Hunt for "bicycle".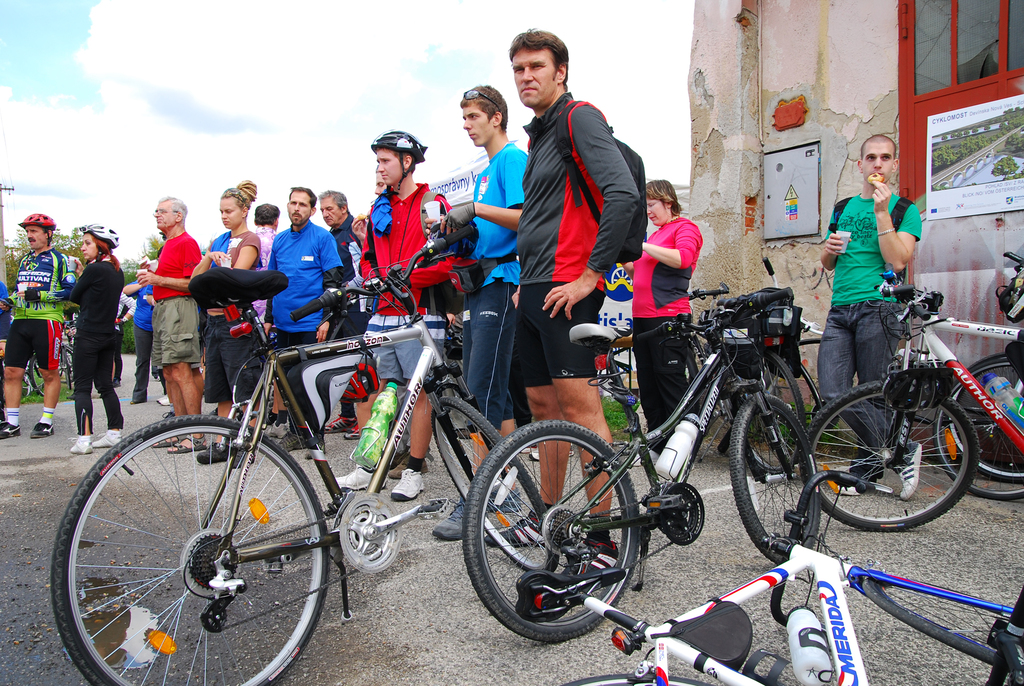
Hunted down at 929 248 1023 500.
